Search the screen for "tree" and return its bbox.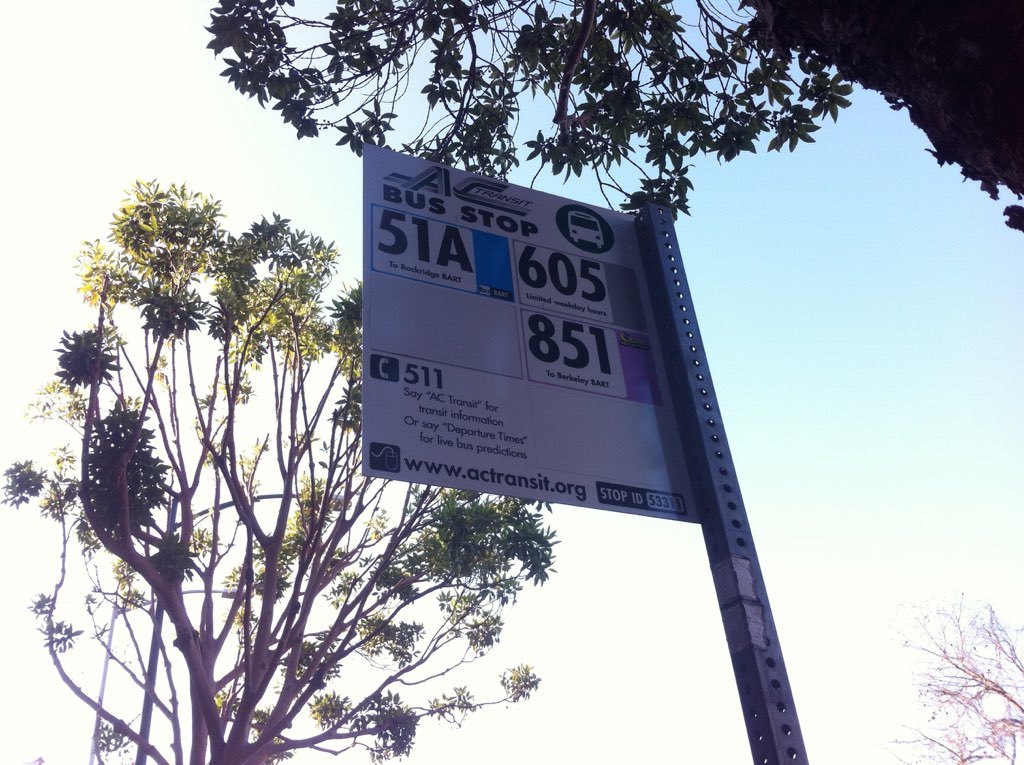
Found: [left=16, top=207, right=472, bottom=735].
